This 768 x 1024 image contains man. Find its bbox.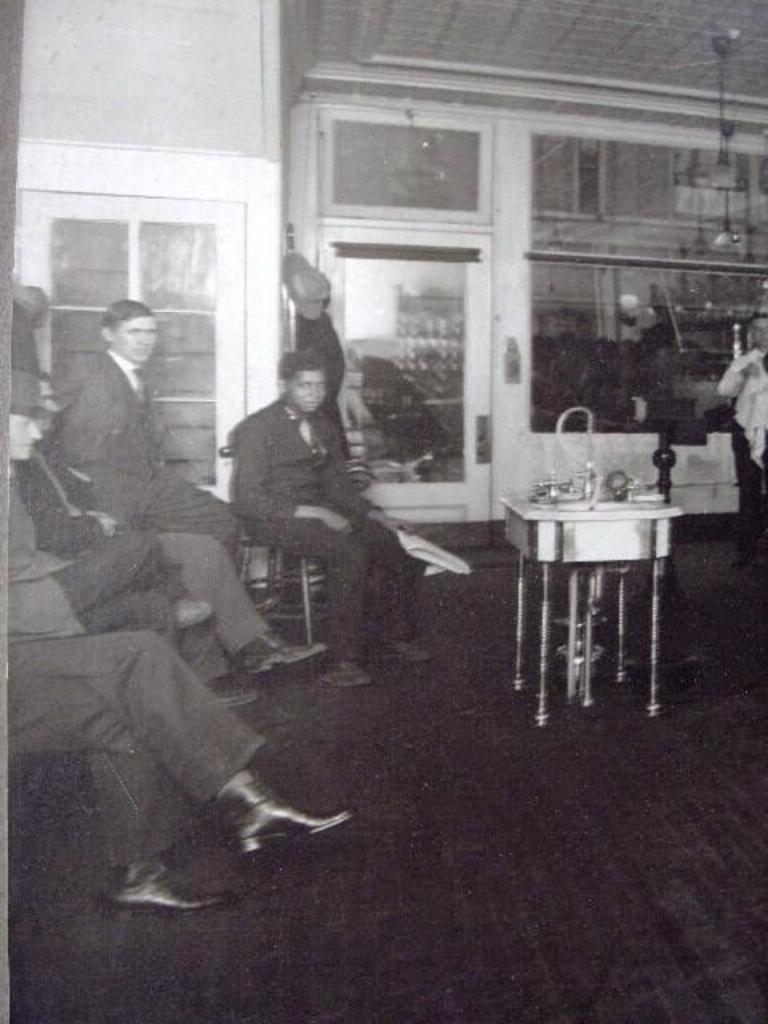
region(715, 309, 766, 574).
